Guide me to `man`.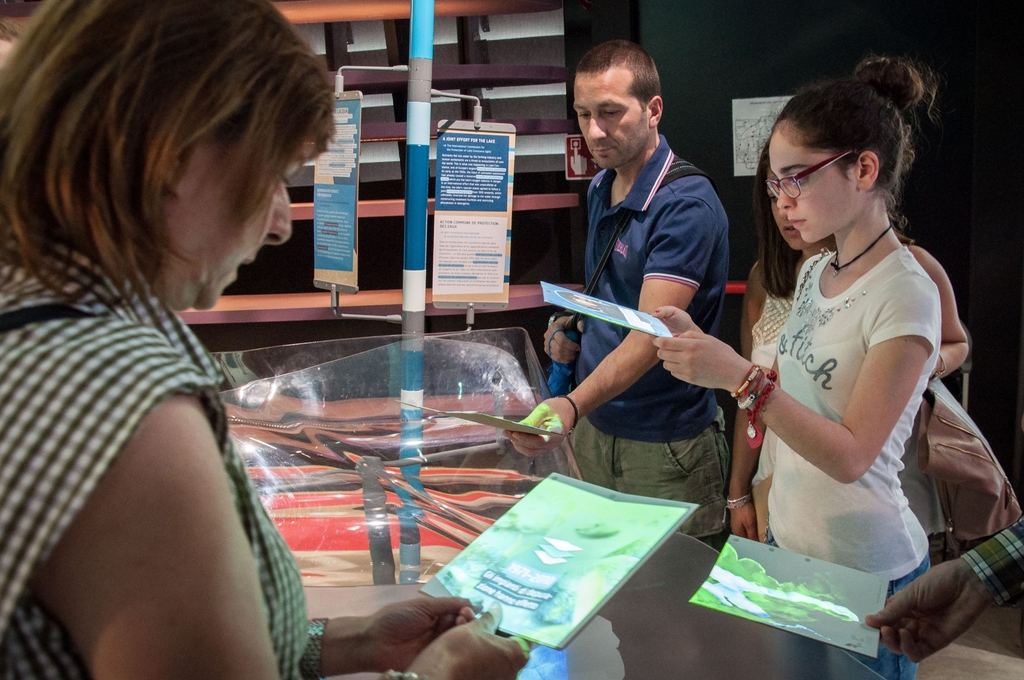
Guidance: [536, 65, 772, 536].
